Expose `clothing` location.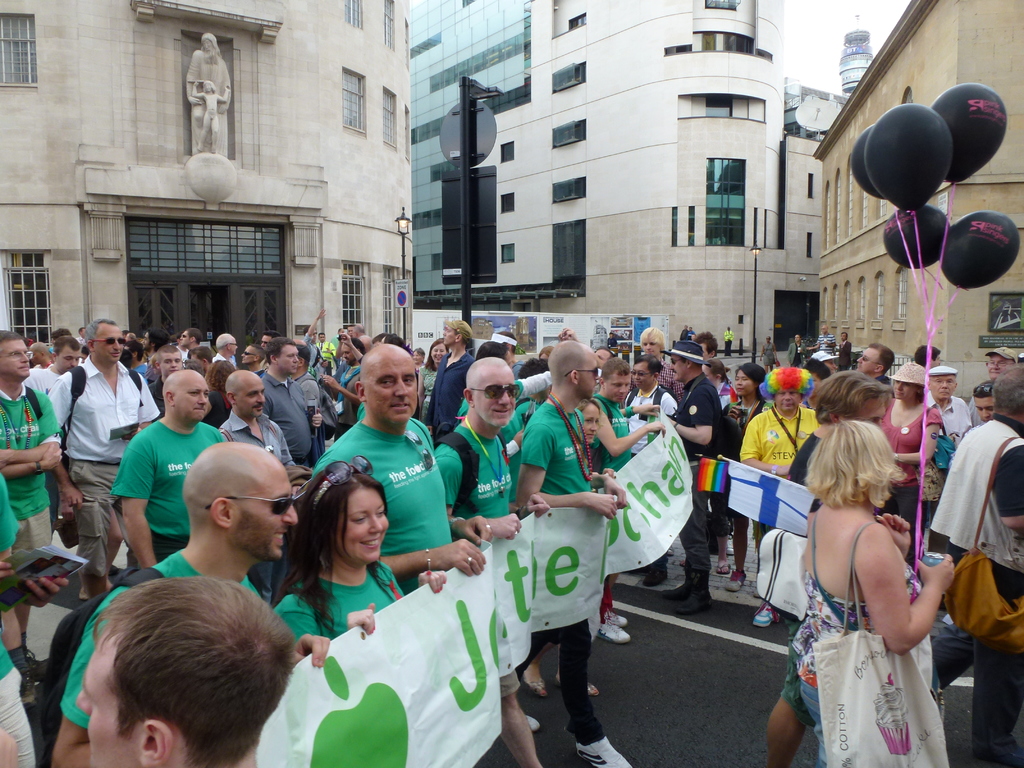
Exposed at {"left": 813, "top": 328, "right": 835, "bottom": 359}.
